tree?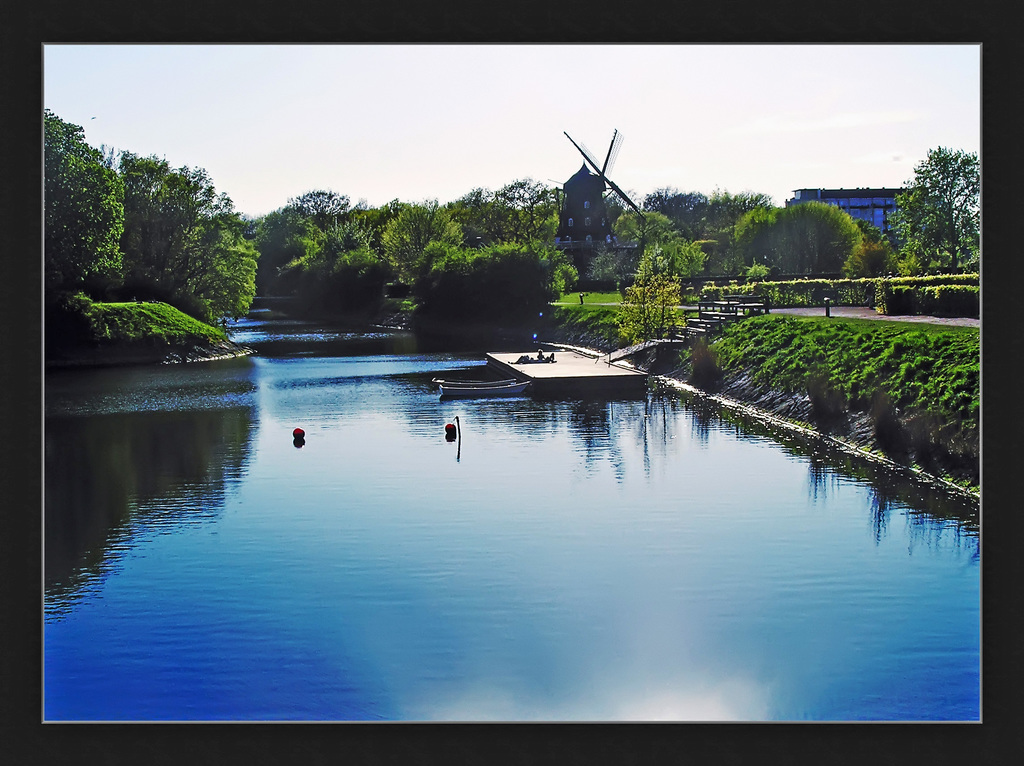
225 199 314 311
